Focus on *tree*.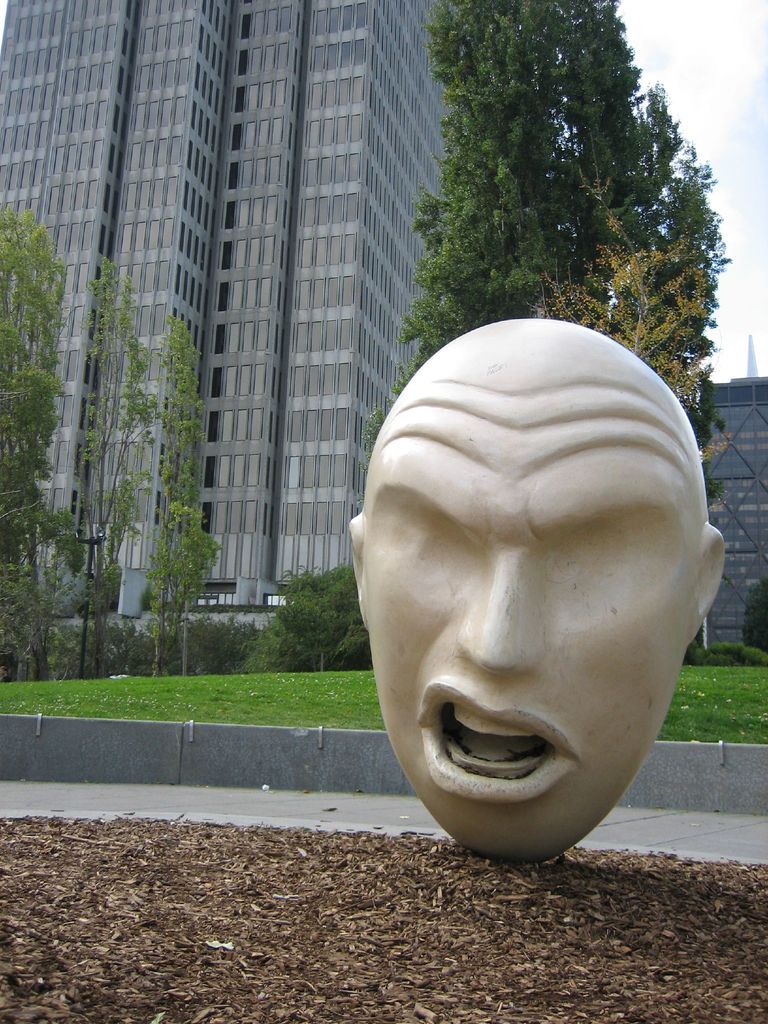
Focused at locate(360, 0, 737, 498).
